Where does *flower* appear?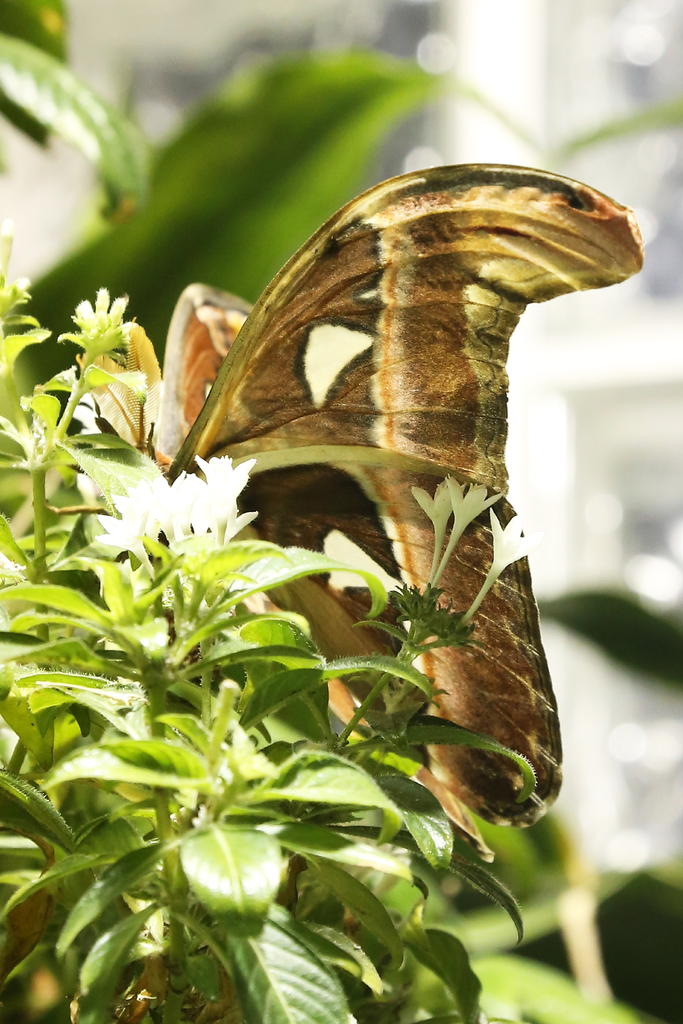
Appears at (486, 510, 530, 572).
